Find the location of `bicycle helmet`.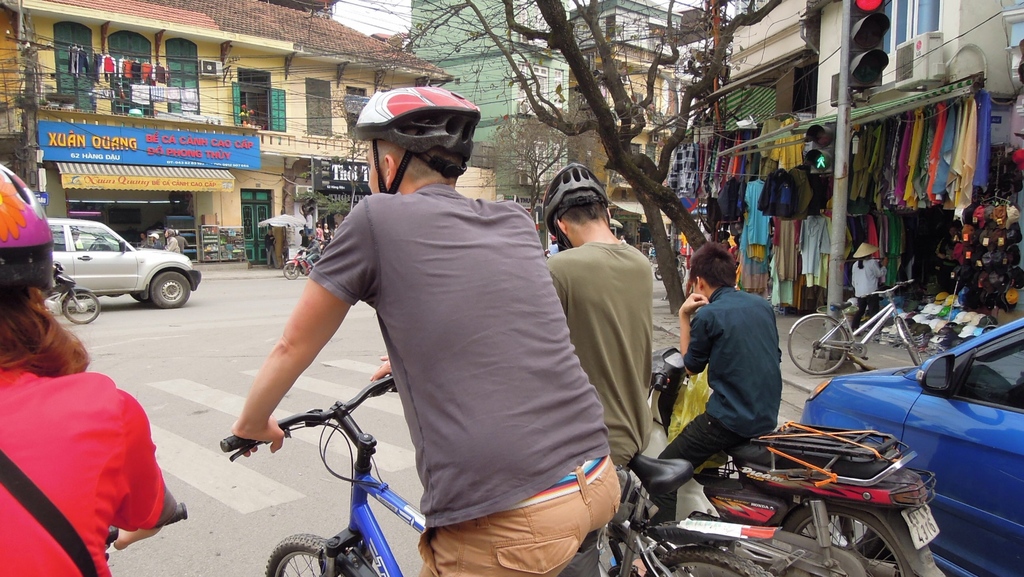
Location: Rect(540, 161, 611, 247).
